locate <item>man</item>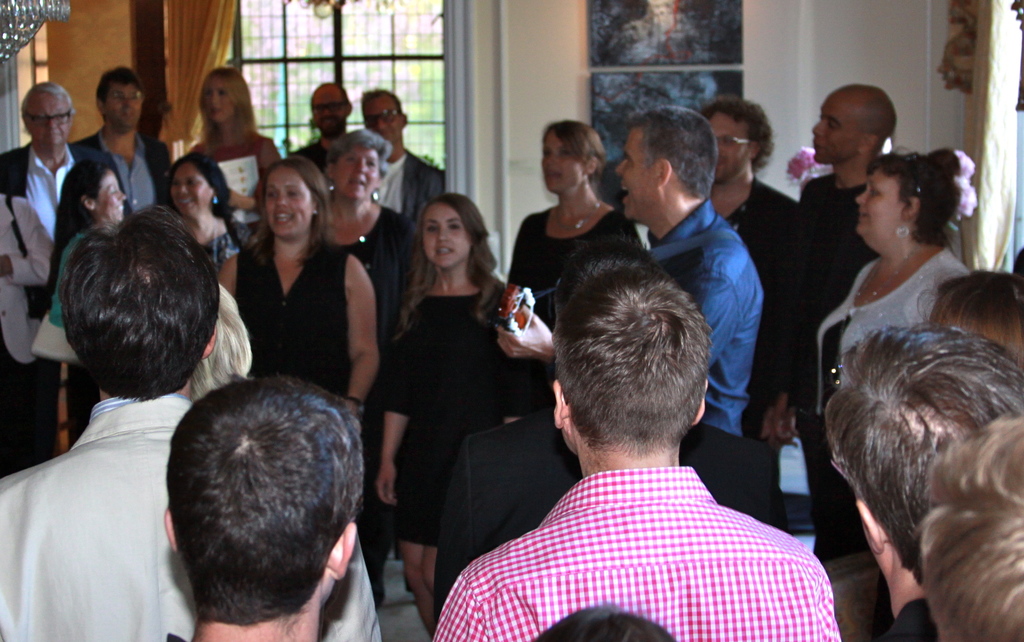
<bbox>495, 90, 765, 502</bbox>
